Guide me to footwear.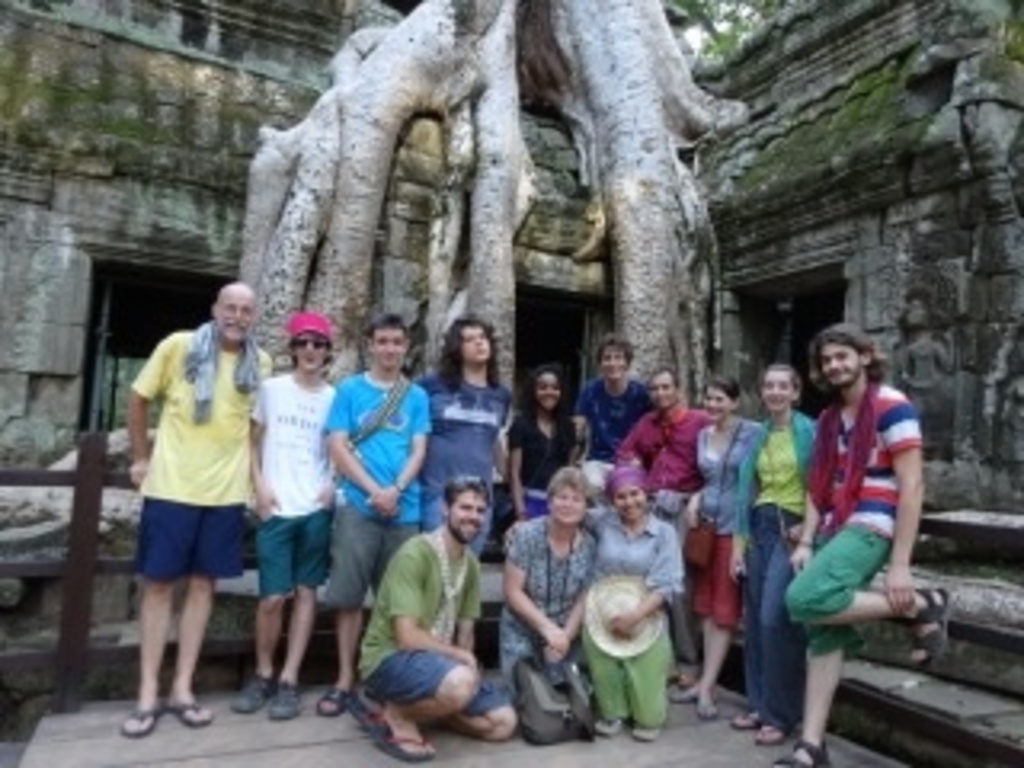
Guidance: crop(752, 723, 794, 749).
